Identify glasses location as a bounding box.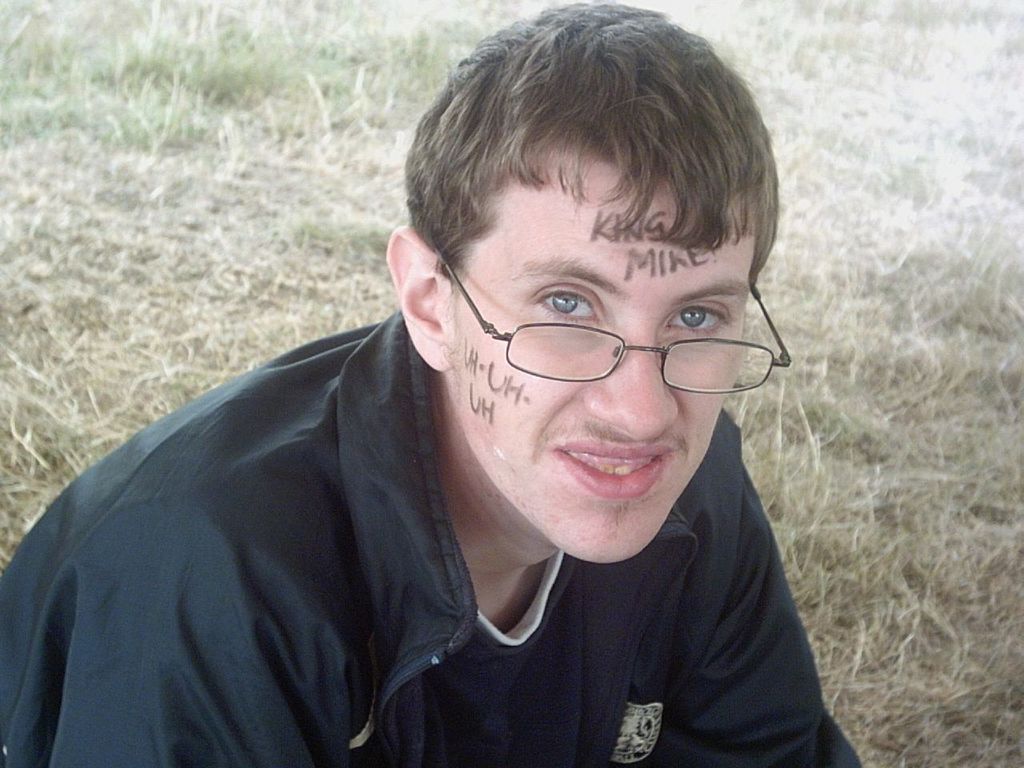
(431, 238, 798, 403).
